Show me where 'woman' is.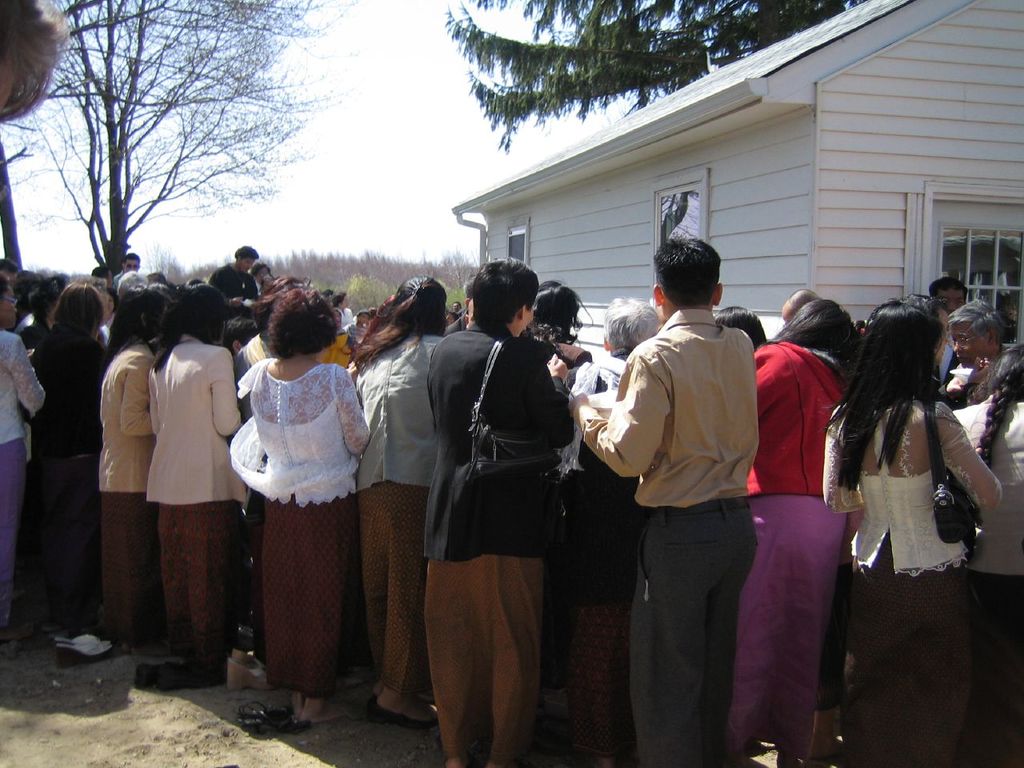
'woman' is at [left=344, top=253, right=464, bottom=738].
